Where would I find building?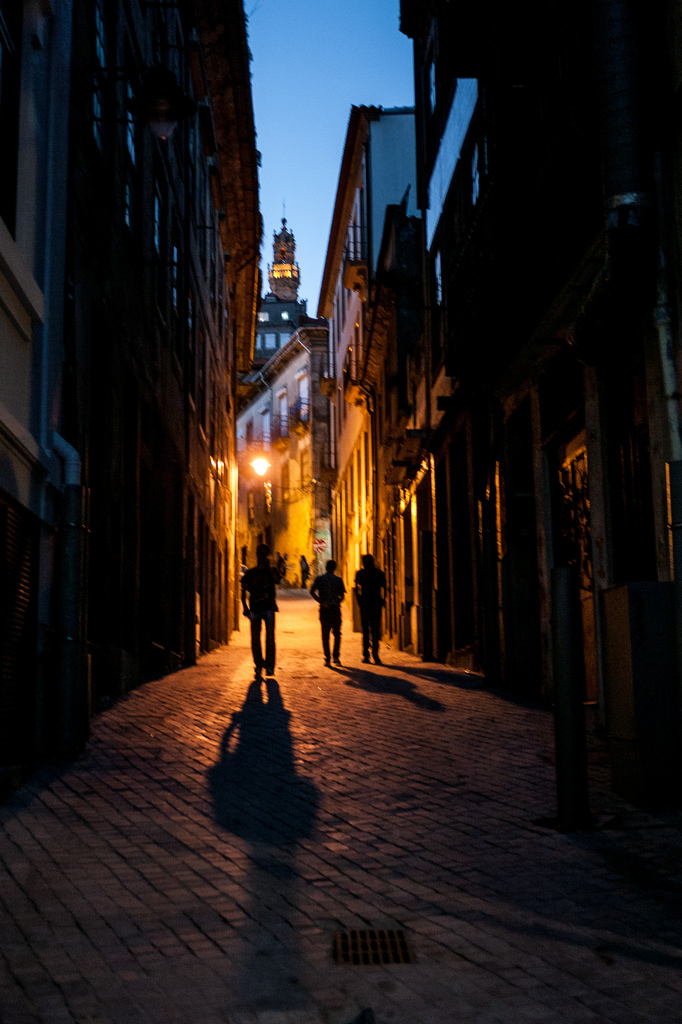
At (x1=313, y1=0, x2=681, y2=890).
